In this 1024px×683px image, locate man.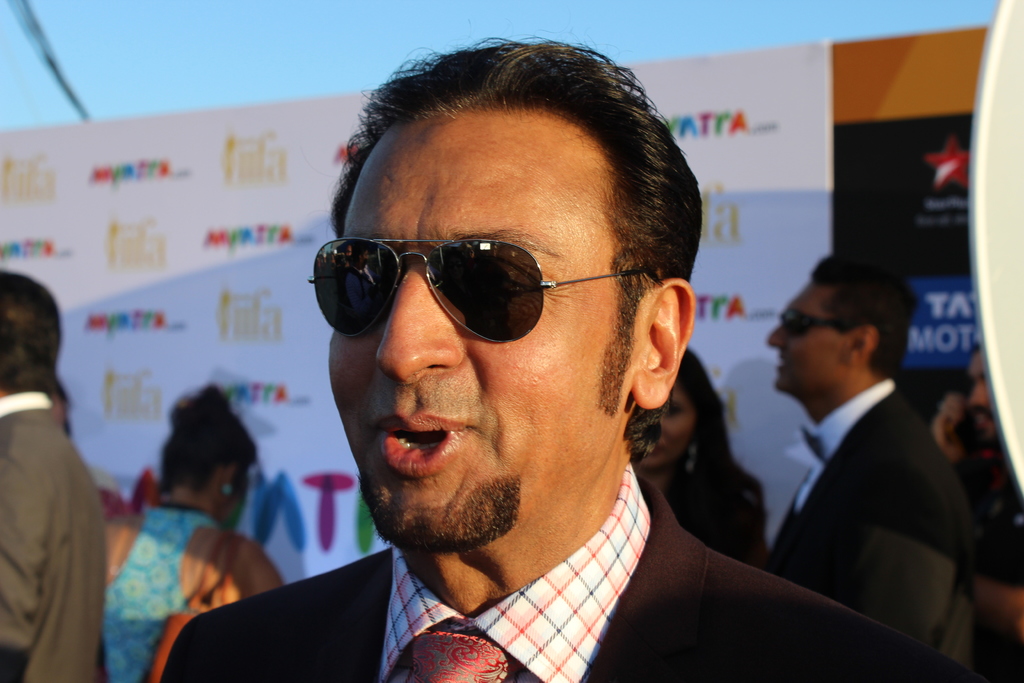
Bounding box: 0 272 110 682.
